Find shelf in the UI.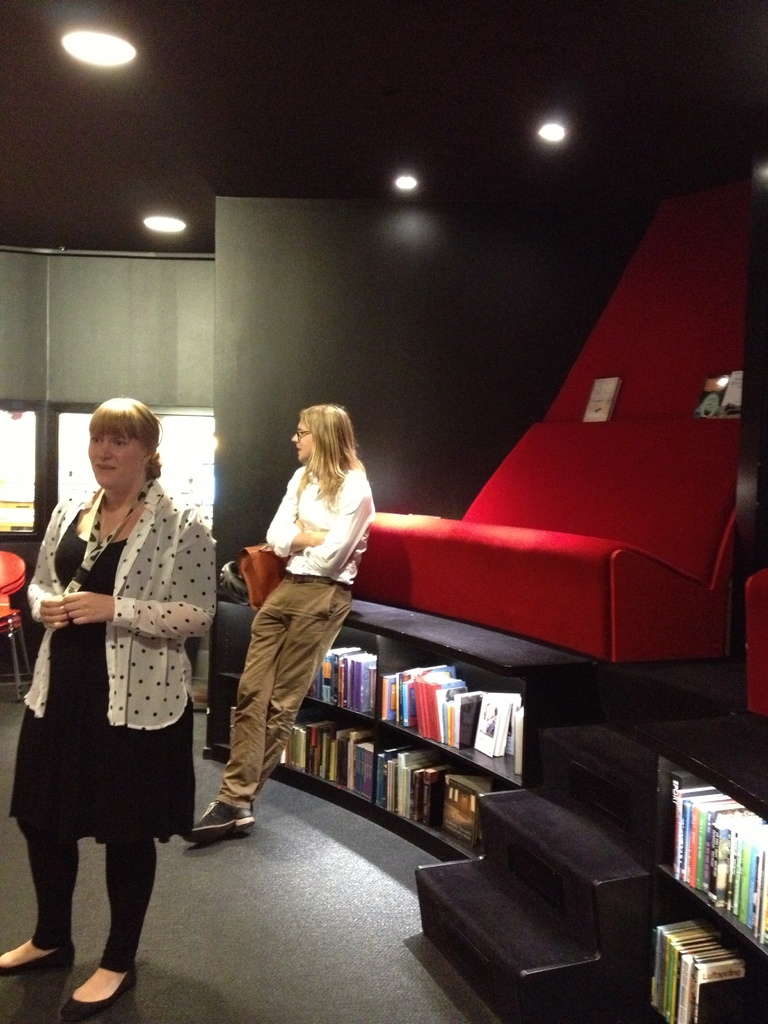
UI element at (left=393, top=721, right=516, bottom=855).
